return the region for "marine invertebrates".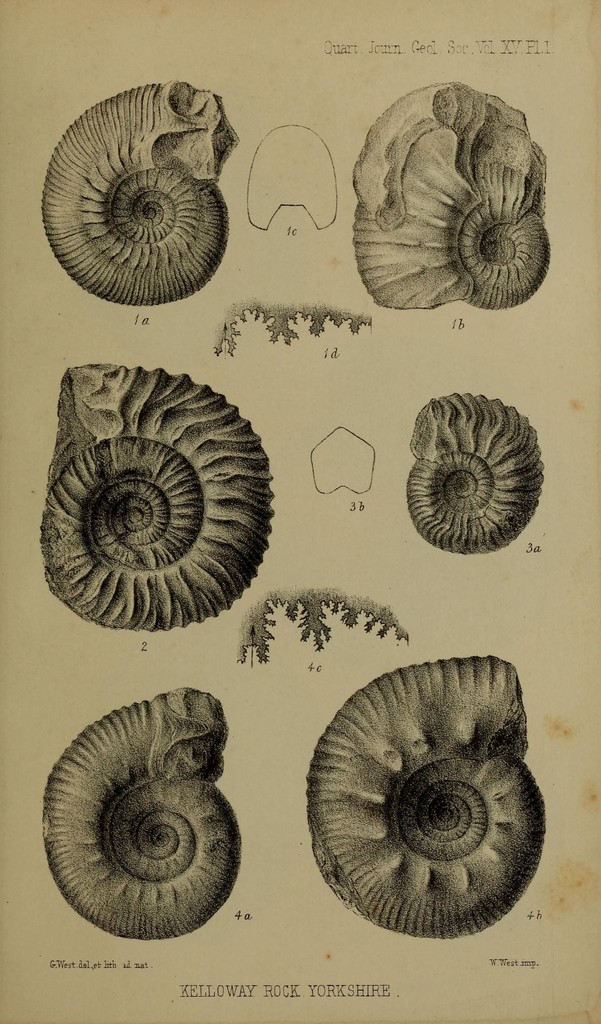
{"x1": 304, "y1": 652, "x2": 546, "y2": 941}.
